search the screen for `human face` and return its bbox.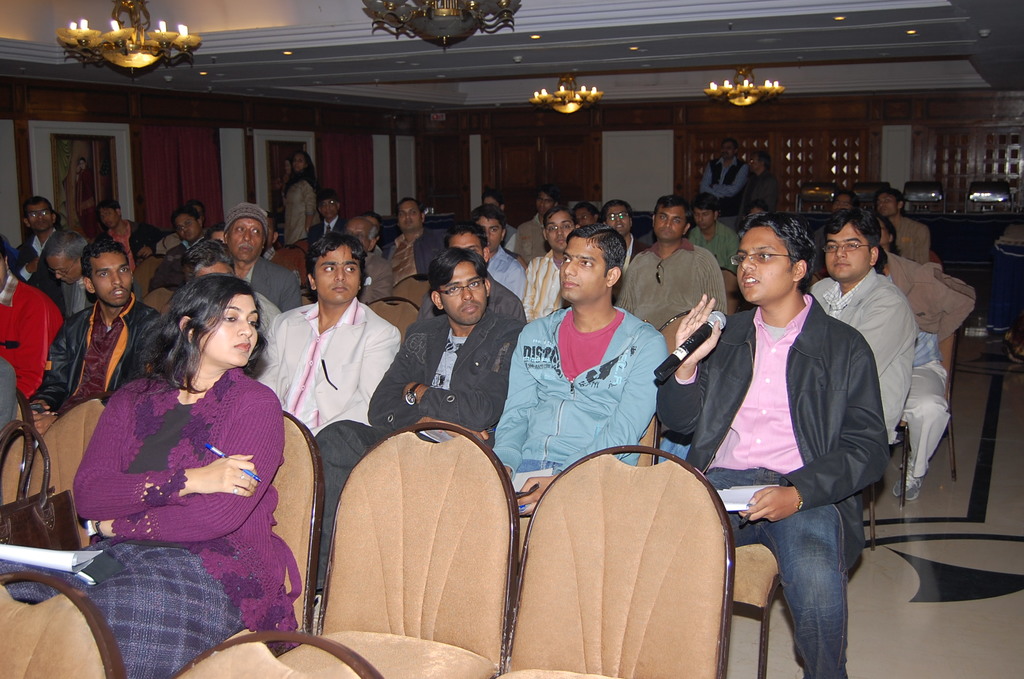
Found: select_region(692, 206, 715, 233).
